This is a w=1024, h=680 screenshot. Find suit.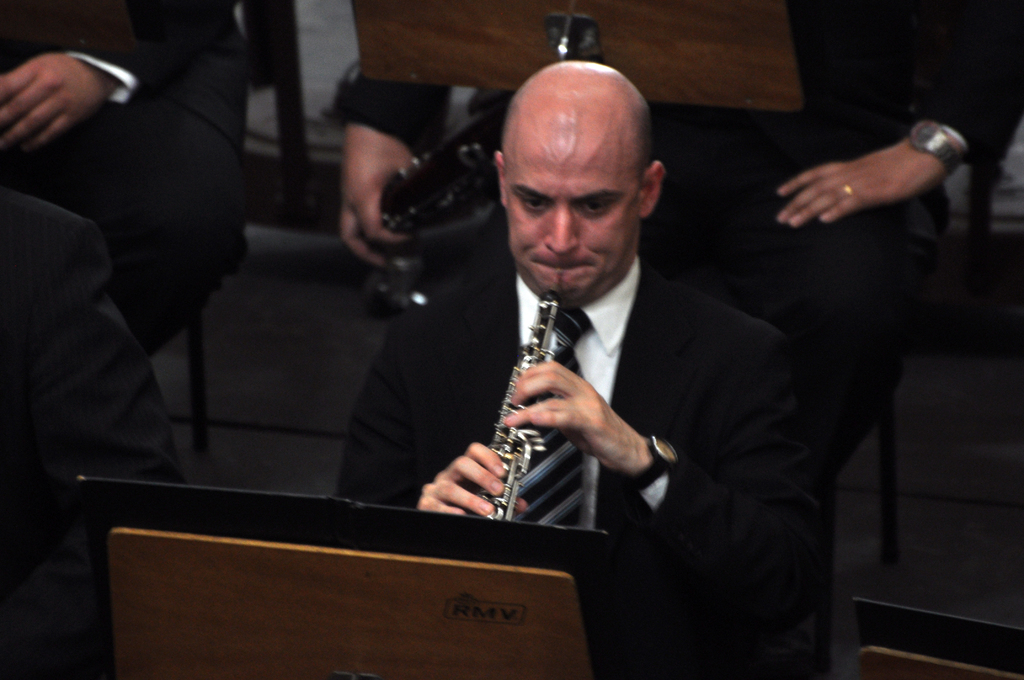
Bounding box: <box>331,0,1023,531</box>.
